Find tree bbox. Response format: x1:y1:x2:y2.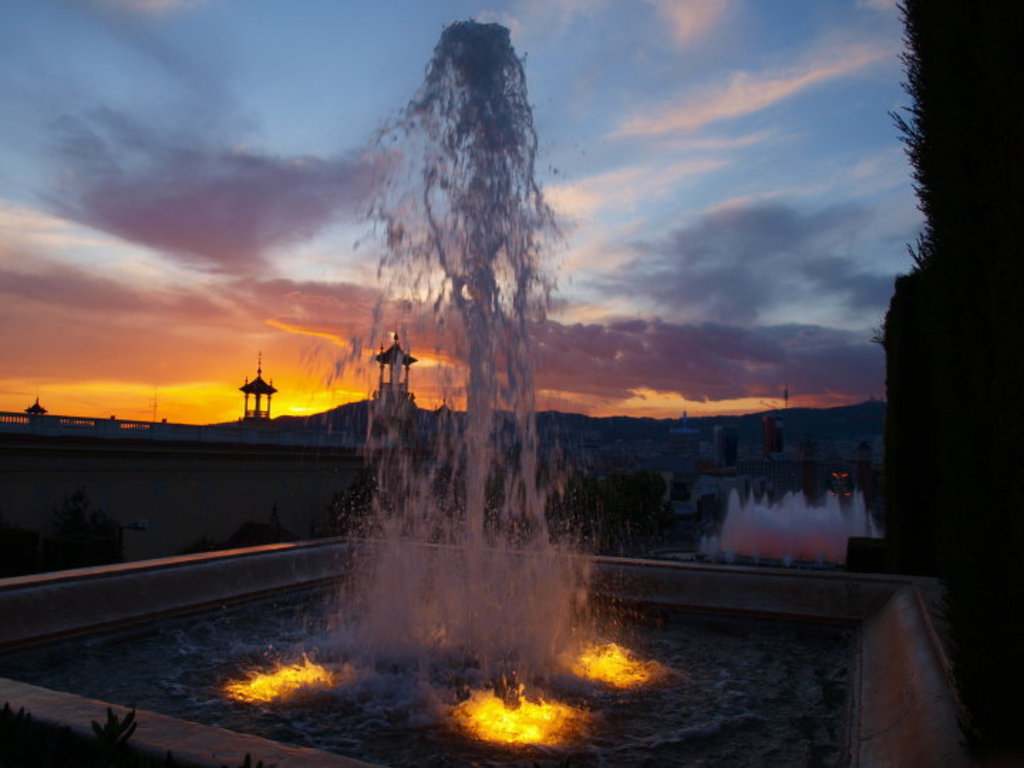
589:468:668:533.
